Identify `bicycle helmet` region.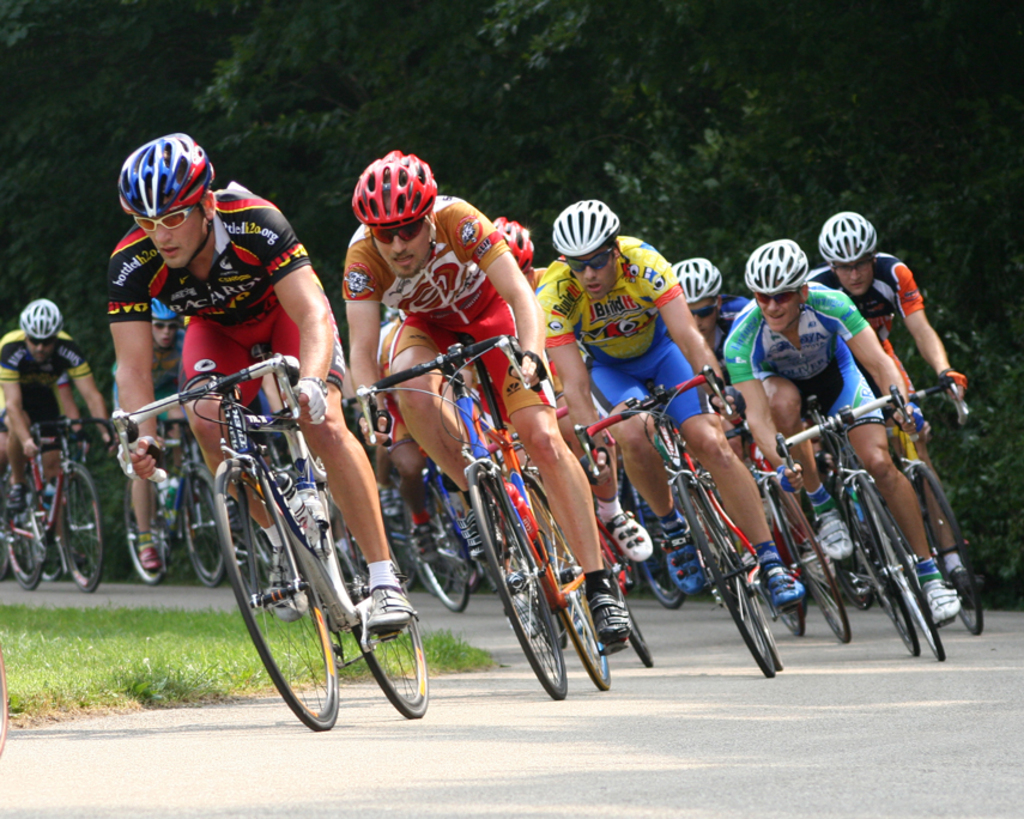
Region: box(153, 293, 182, 317).
